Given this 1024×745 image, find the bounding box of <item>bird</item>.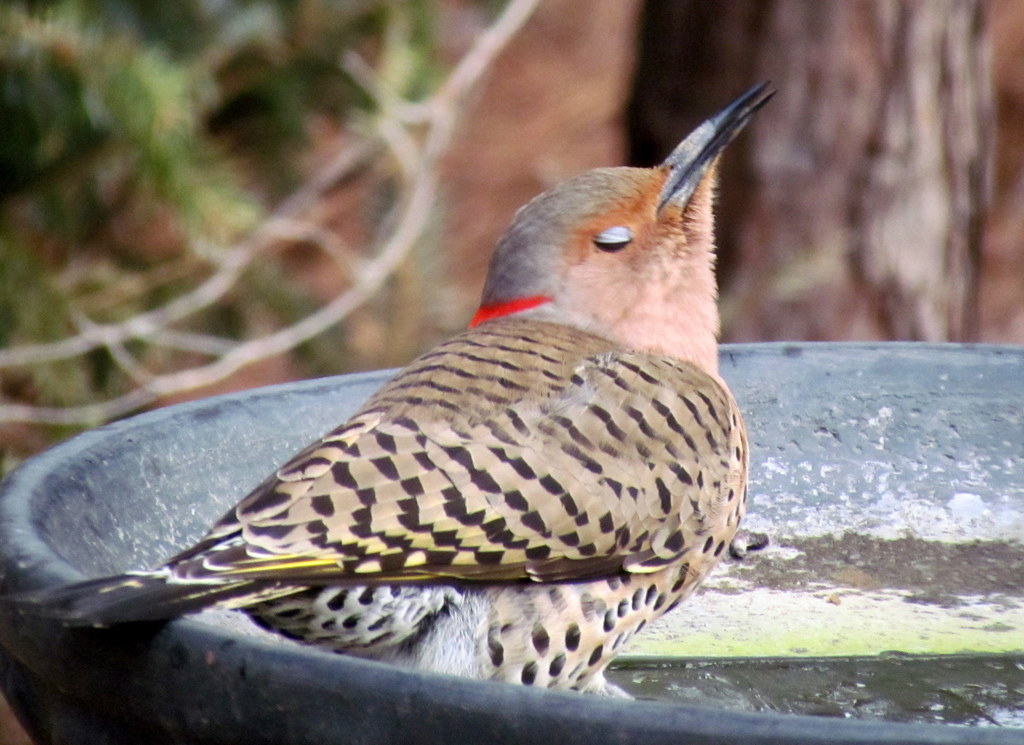
box(40, 124, 760, 663).
